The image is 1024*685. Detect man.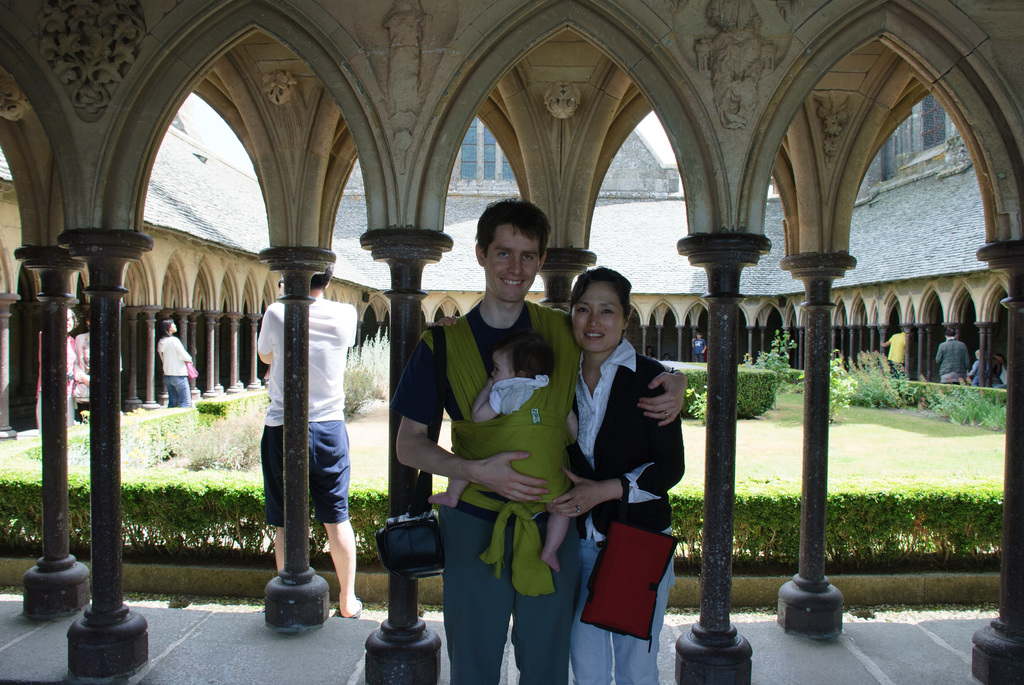
Detection: (left=934, top=325, right=963, bottom=383).
